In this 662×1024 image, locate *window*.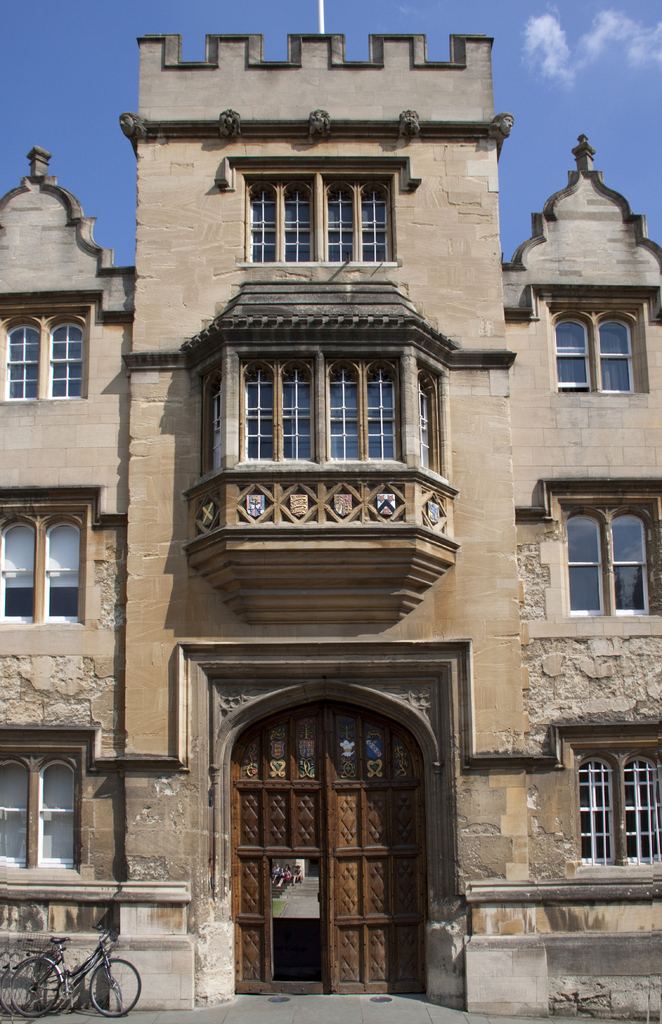
Bounding box: (243,176,408,264).
